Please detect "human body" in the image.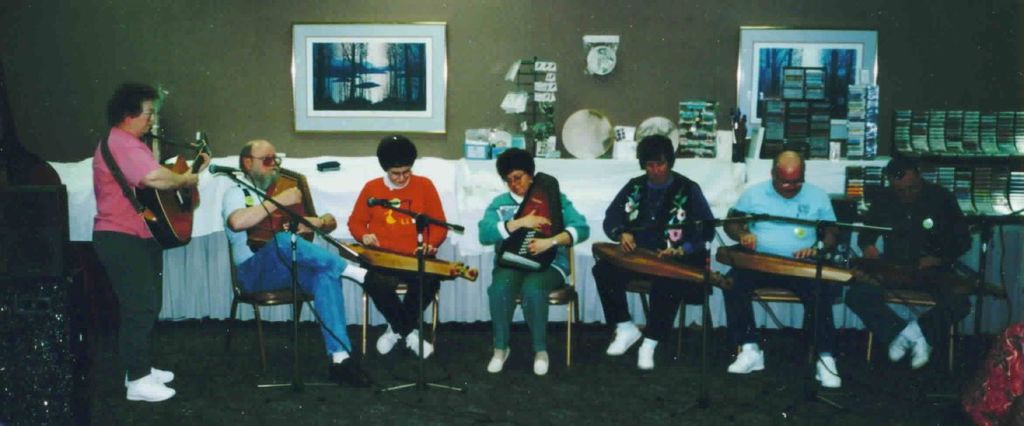
BBox(475, 184, 592, 377).
